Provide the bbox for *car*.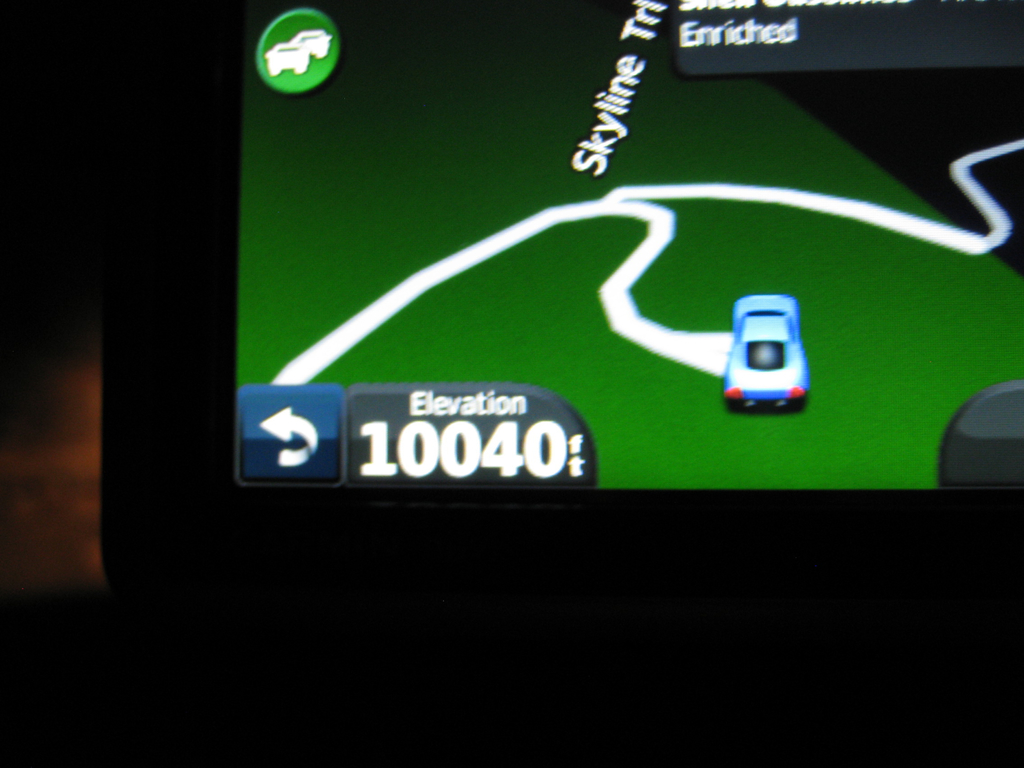
[724, 296, 812, 416].
